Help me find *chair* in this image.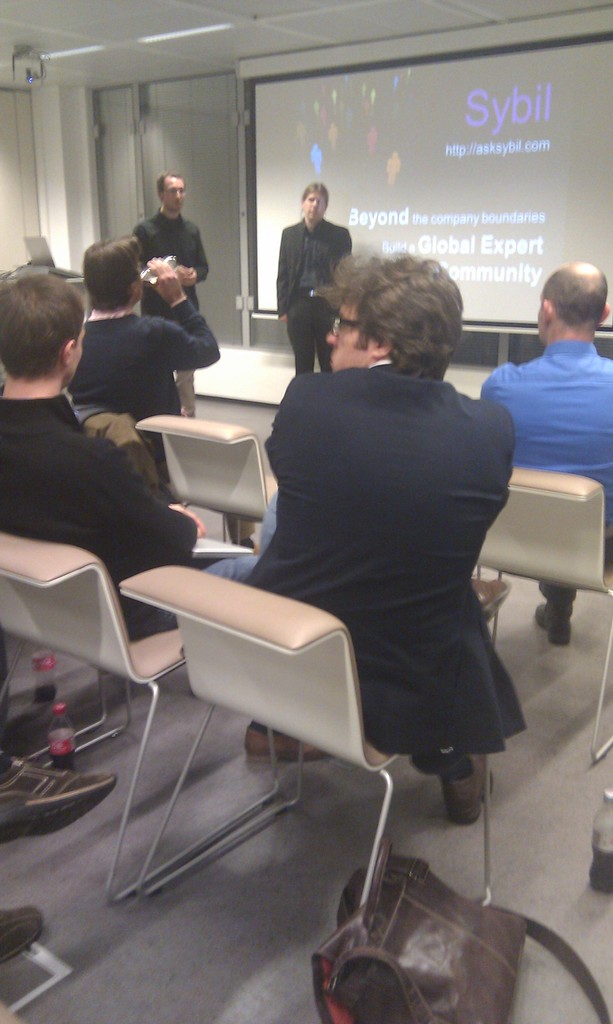
Found it: locate(139, 417, 280, 543).
